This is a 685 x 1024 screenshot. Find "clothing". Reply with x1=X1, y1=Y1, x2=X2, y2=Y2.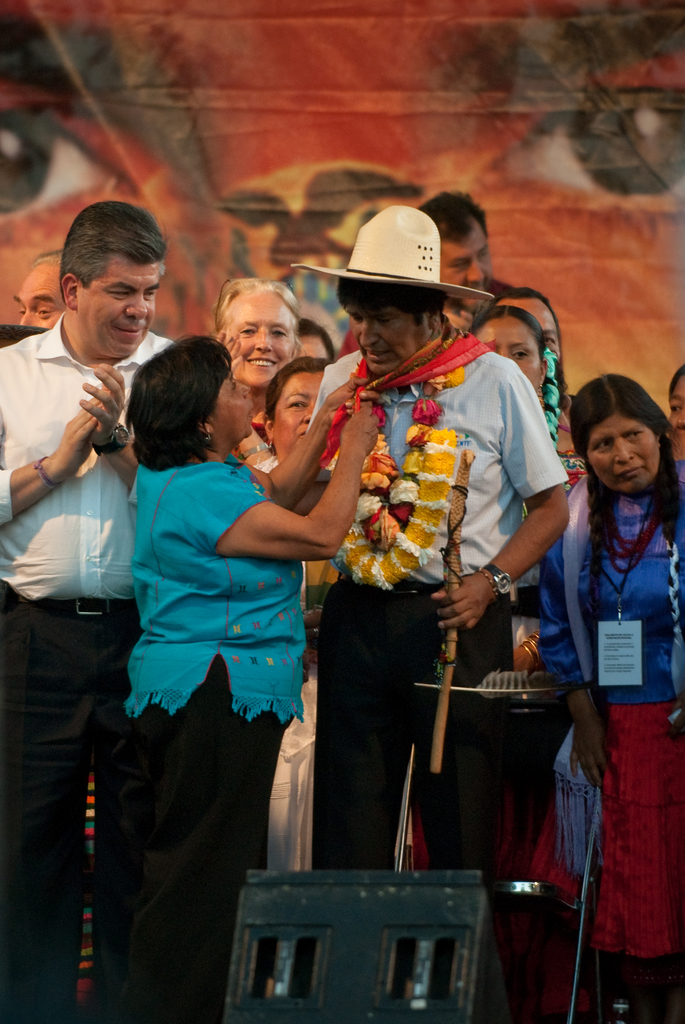
x1=13, y1=325, x2=684, y2=1023.
